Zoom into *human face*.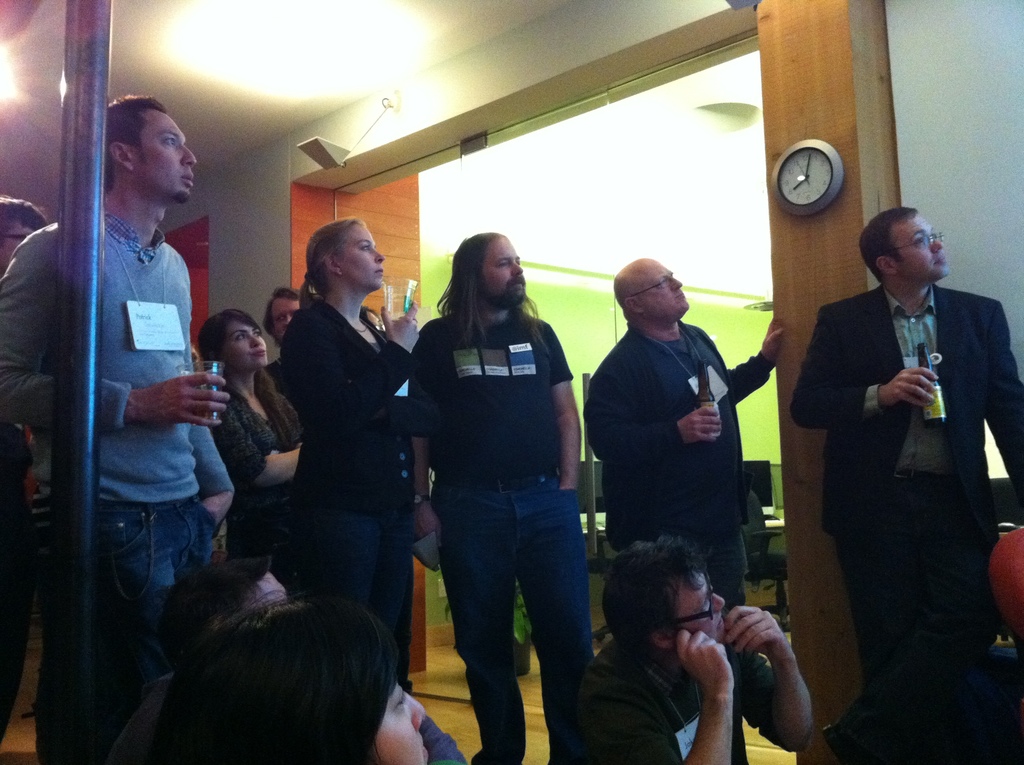
Zoom target: Rect(639, 261, 686, 309).
